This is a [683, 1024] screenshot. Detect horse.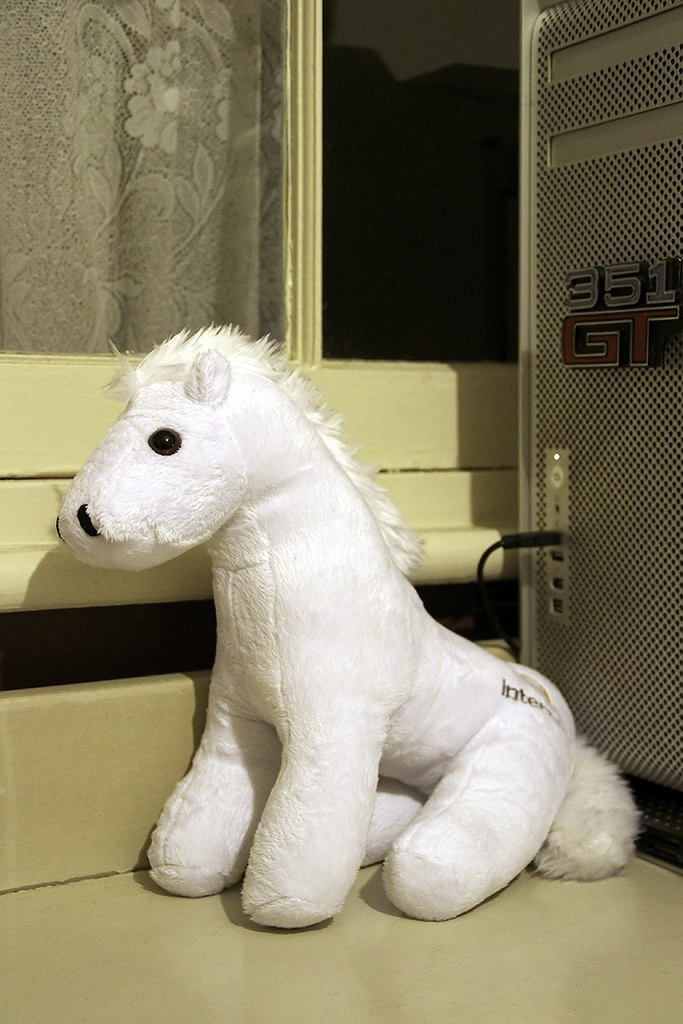
left=51, top=317, right=645, bottom=933.
